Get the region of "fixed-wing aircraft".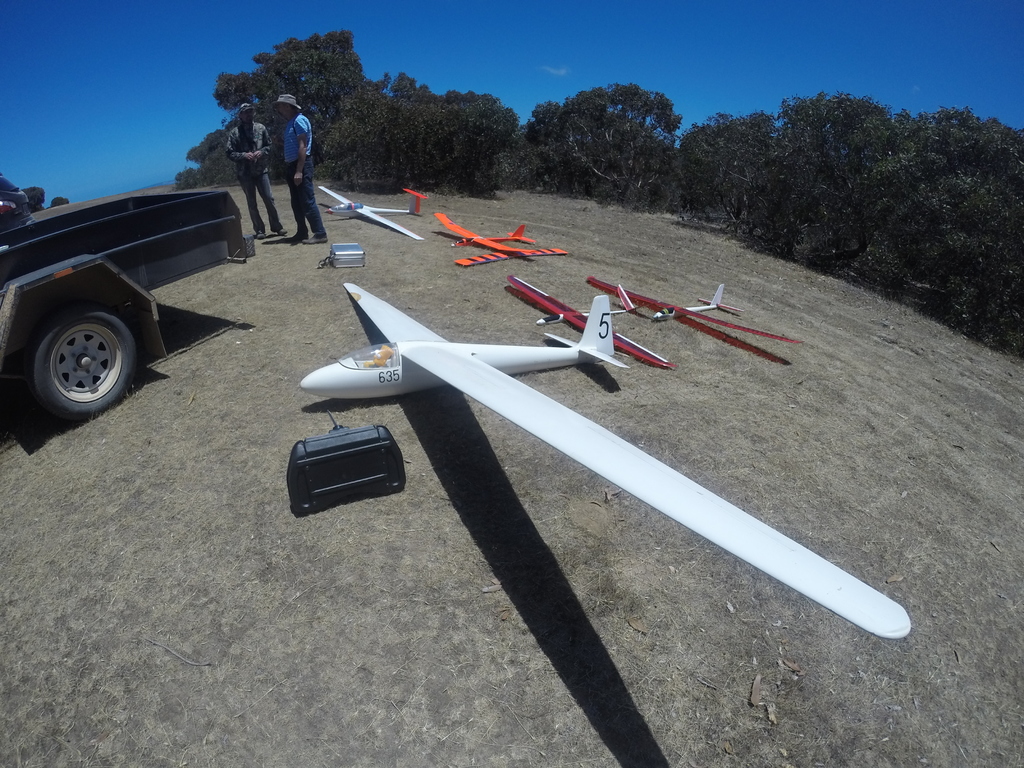
[x1=300, y1=282, x2=911, y2=641].
